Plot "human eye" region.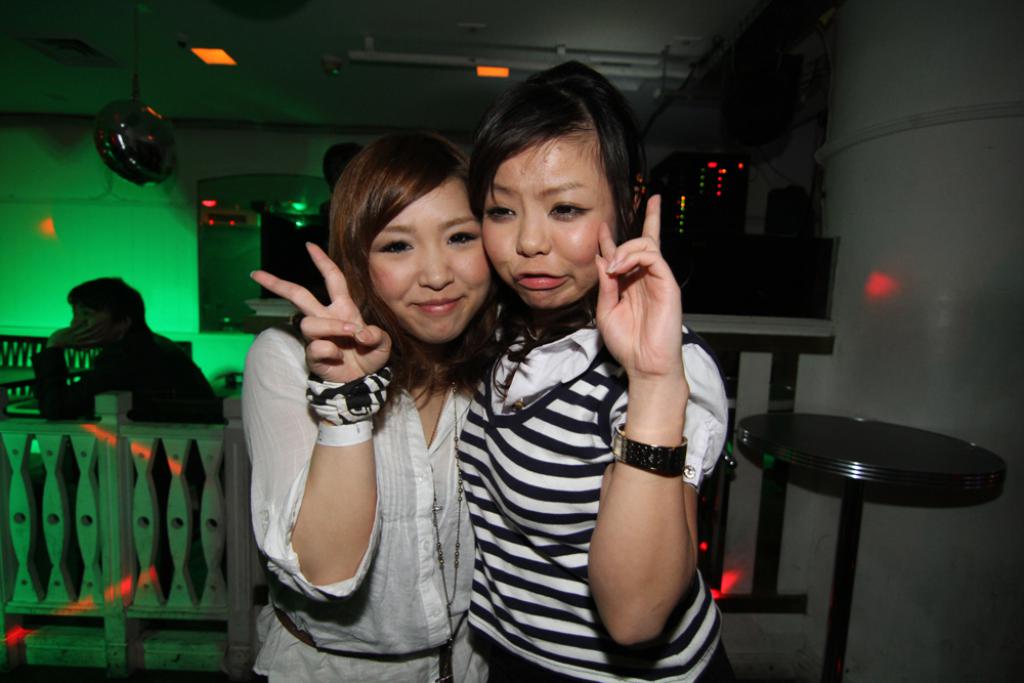
Plotted at detection(374, 236, 417, 251).
